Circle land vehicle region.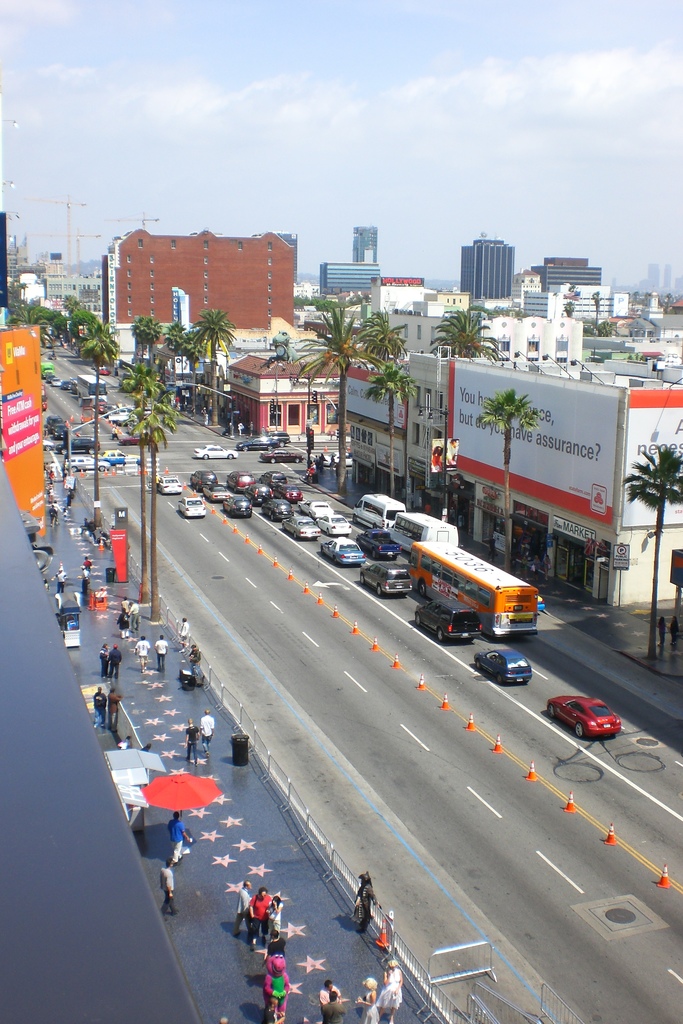
Region: box(58, 426, 69, 438).
